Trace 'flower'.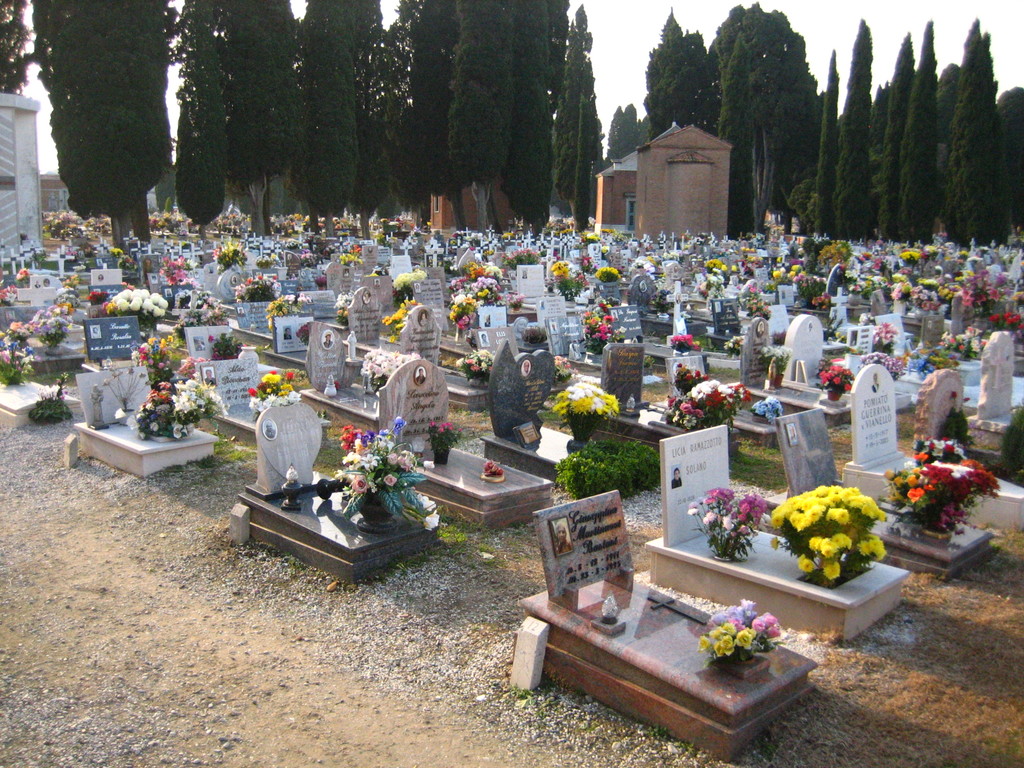
Traced to Rect(947, 389, 957, 399).
